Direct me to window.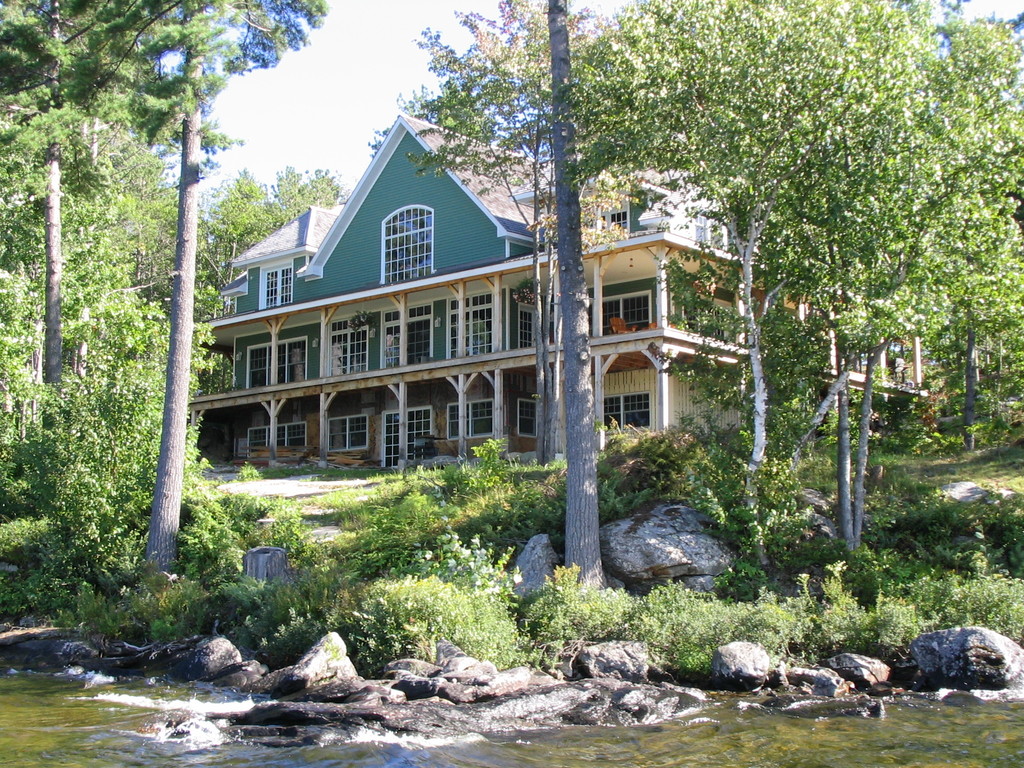
Direction: (211,300,234,322).
